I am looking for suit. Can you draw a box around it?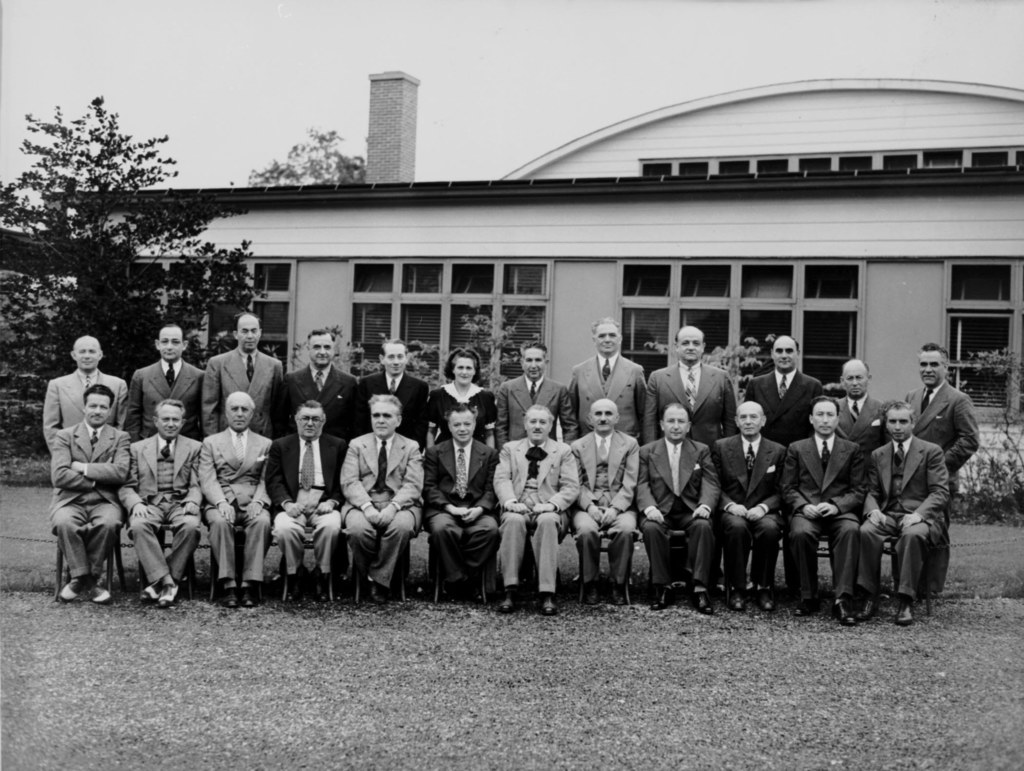
Sure, the bounding box is x1=347 y1=369 x2=435 y2=429.
